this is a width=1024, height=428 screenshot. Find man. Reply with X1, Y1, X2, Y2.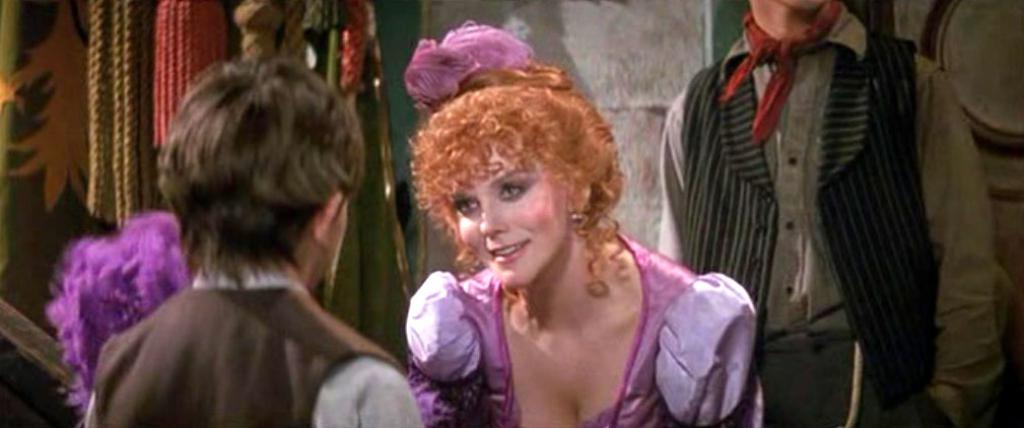
85, 58, 427, 427.
